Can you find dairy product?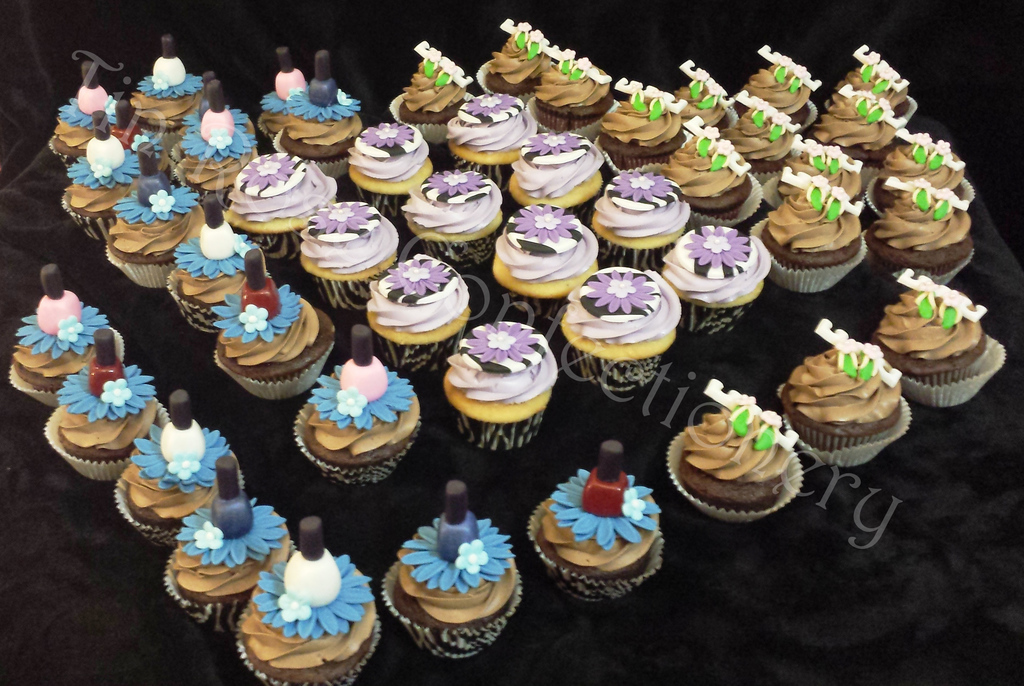
Yes, bounding box: [left=191, top=106, right=257, bottom=182].
